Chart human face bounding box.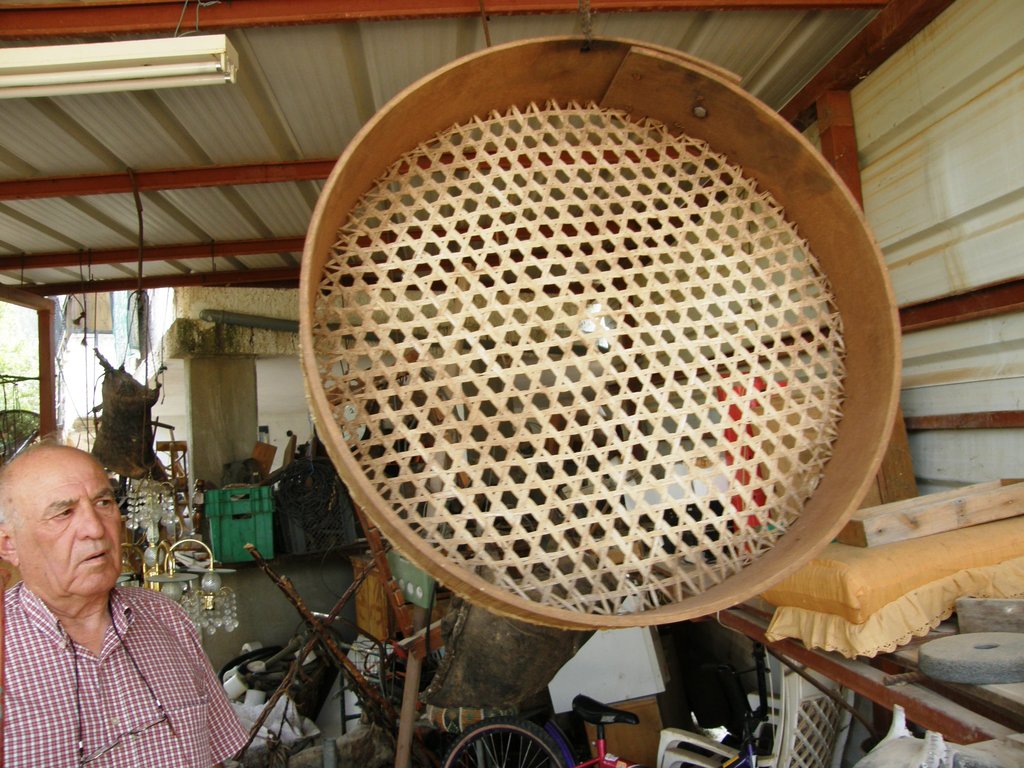
Charted: (13,461,124,602).
